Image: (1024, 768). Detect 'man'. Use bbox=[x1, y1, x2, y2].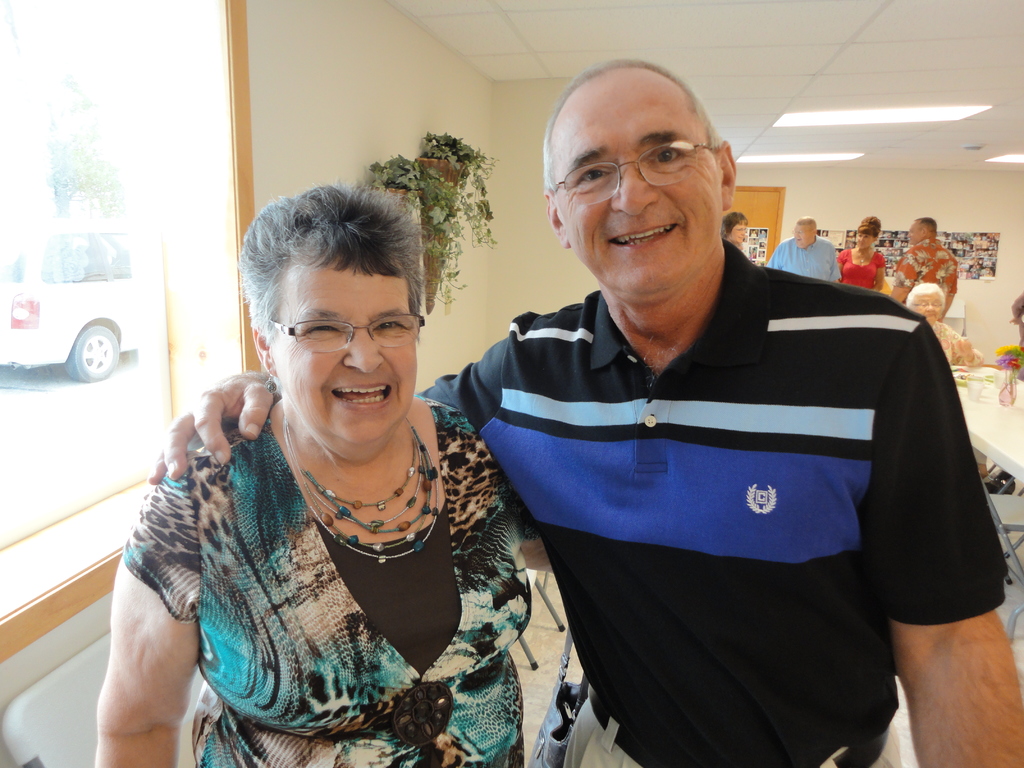
bbox=[889, 218, 959, 319].
